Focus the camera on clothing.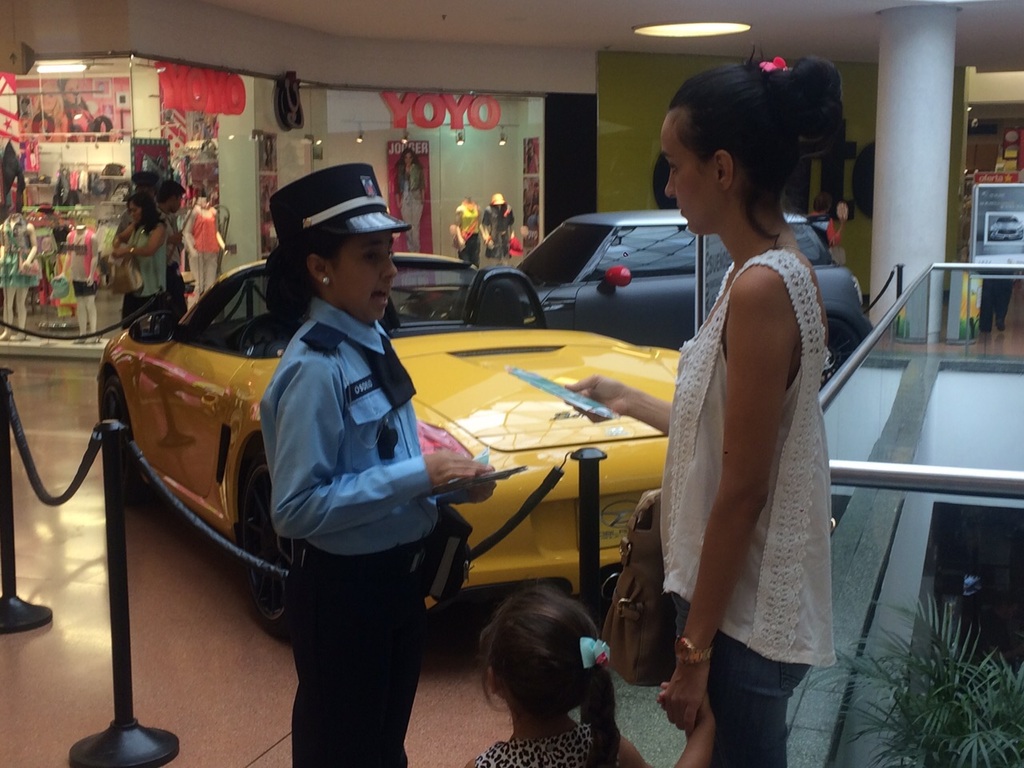
Focus region: <bbox>50, 226, 74, 314</bbox>.
